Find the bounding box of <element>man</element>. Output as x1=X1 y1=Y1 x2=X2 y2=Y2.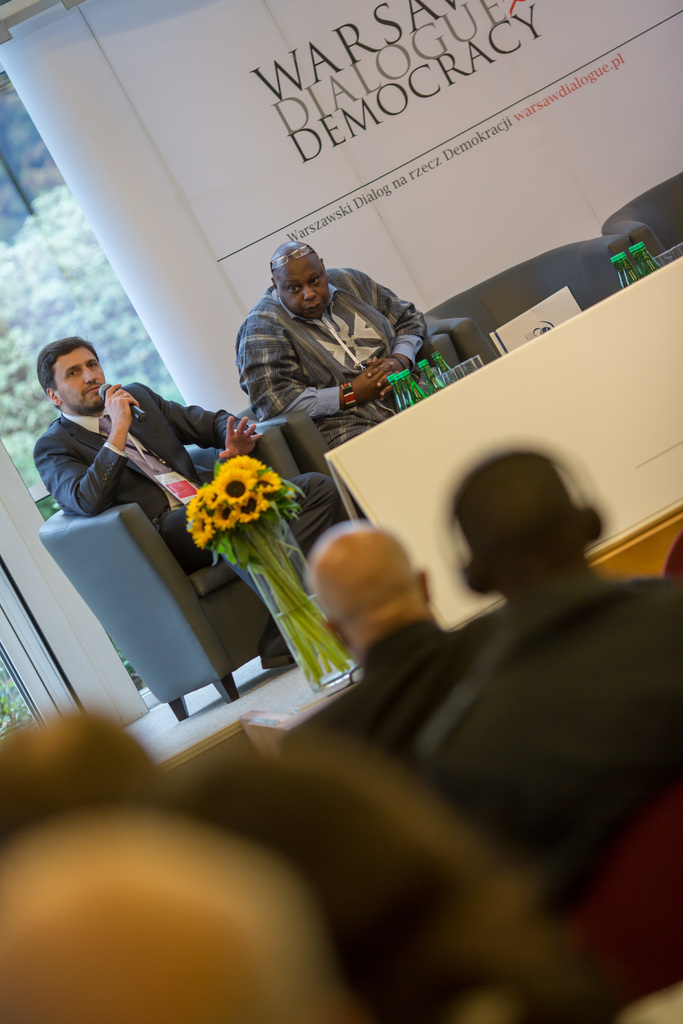
x1=234 y1=243 x2=418 y2=445.
